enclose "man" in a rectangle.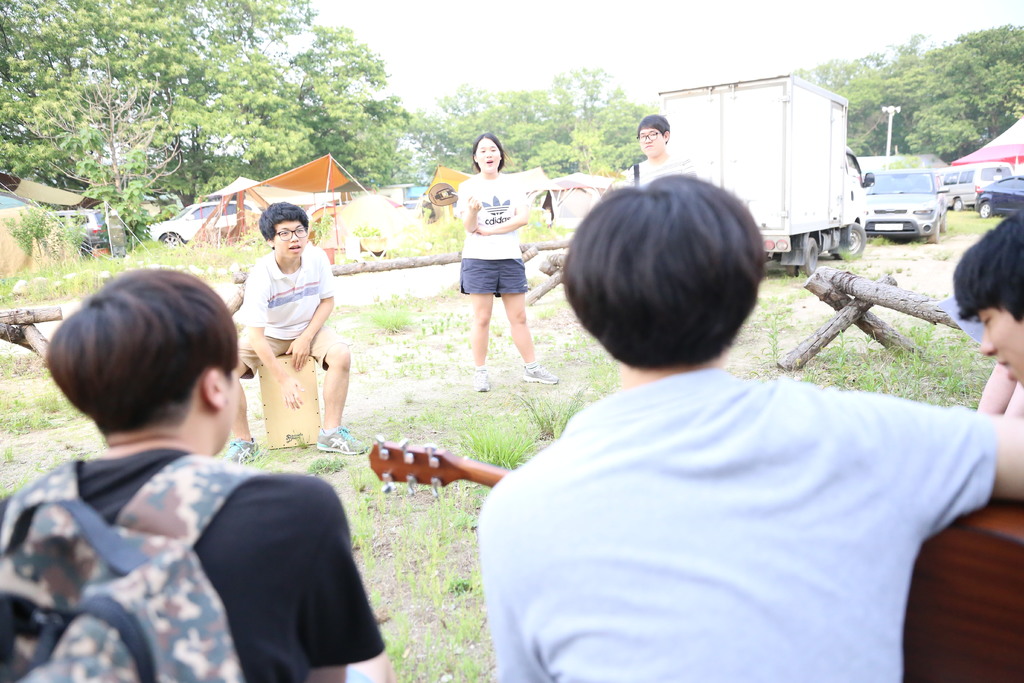
bbox=(20, 283, 374, 673).
